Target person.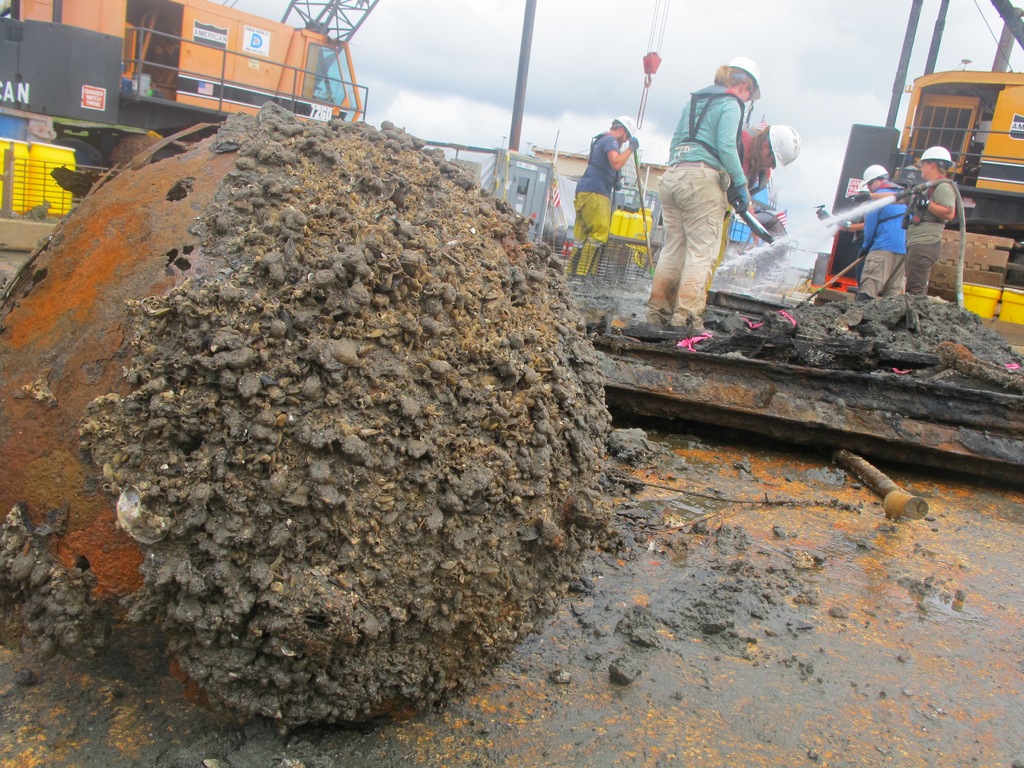
Target region: x1=823, y1=177, x2=876, y2=236.
